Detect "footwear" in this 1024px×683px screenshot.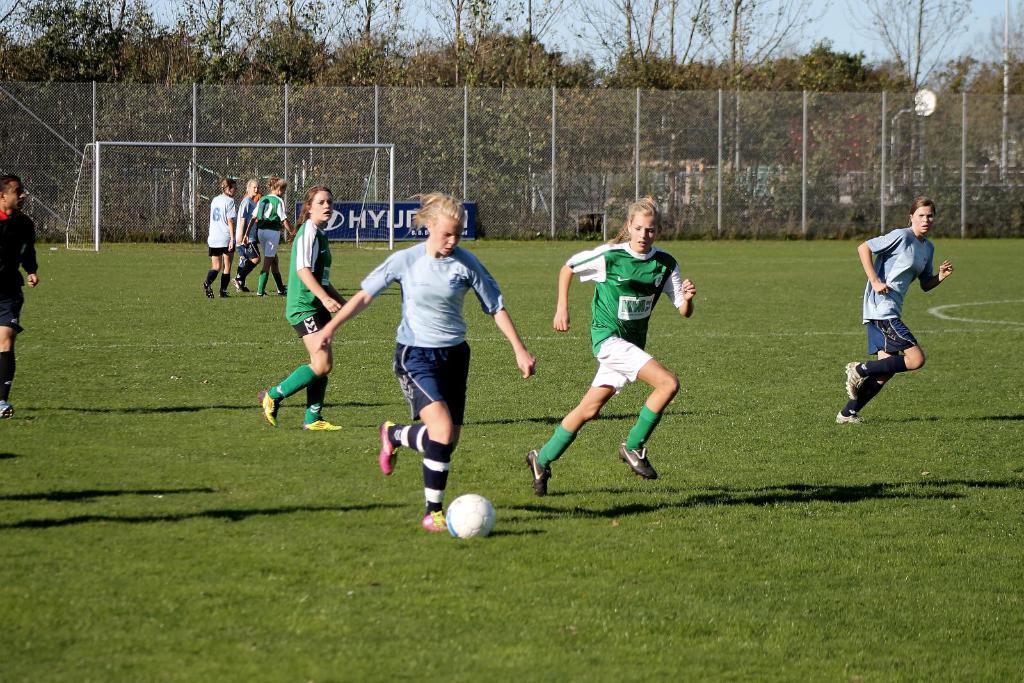
Detection: bbox=[223, 291, 232, 297].
